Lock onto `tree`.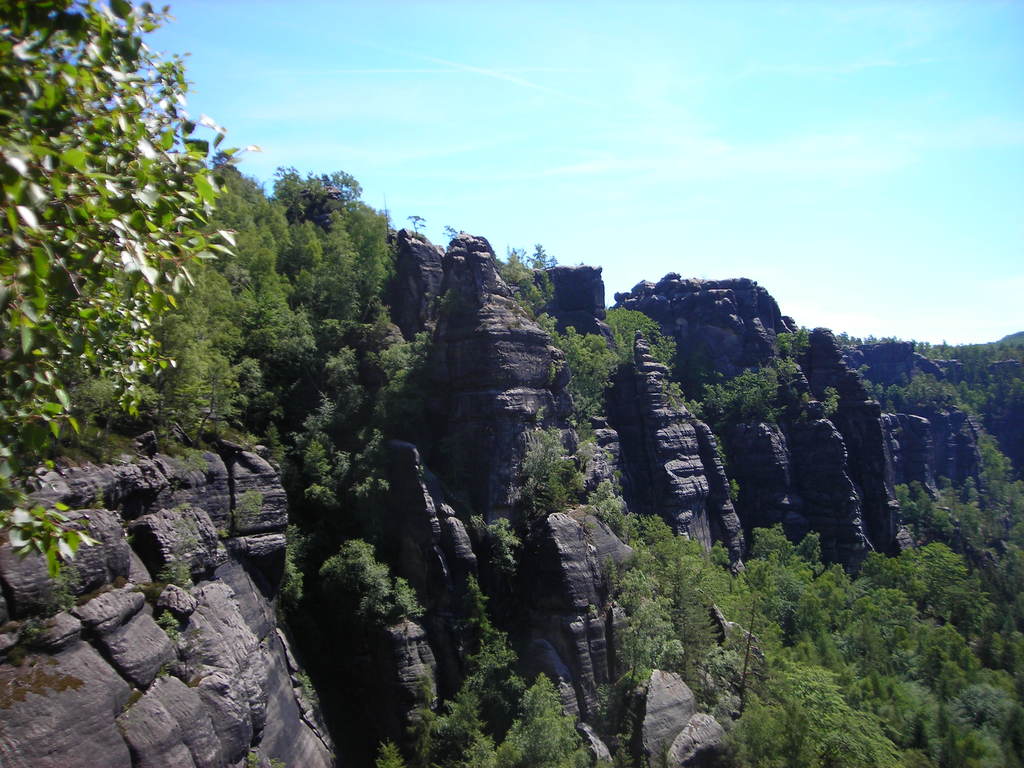
Locked: region(981, 428, 1009, 466).
